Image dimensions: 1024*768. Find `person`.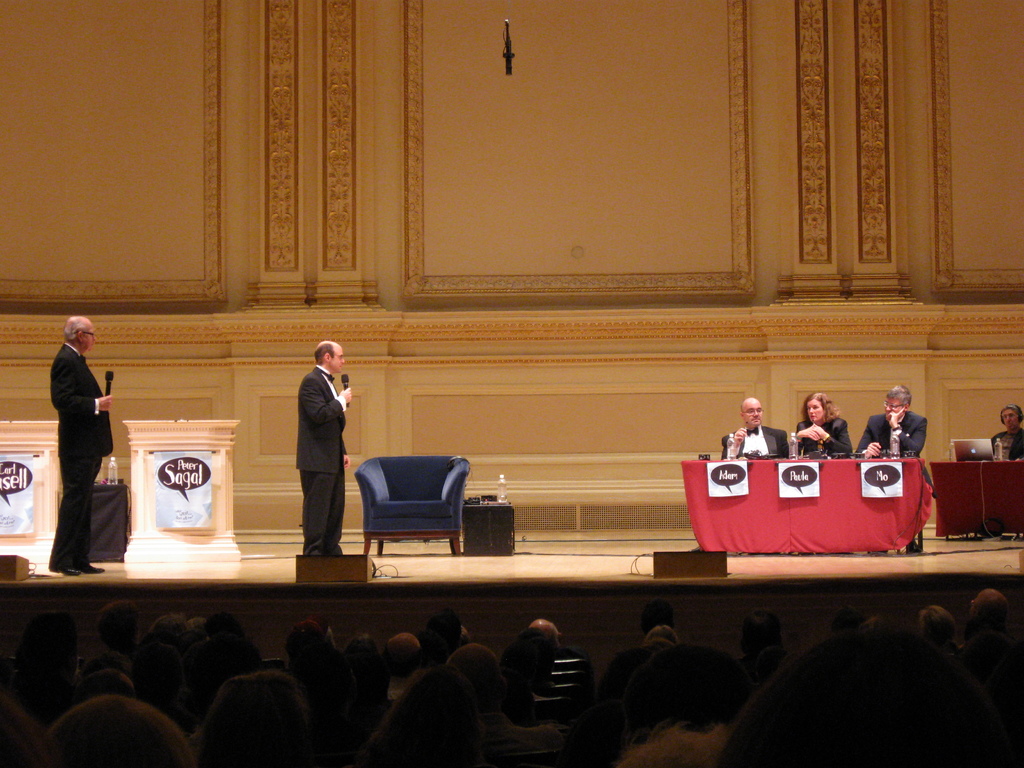
region(33, 292, 116, 588).
